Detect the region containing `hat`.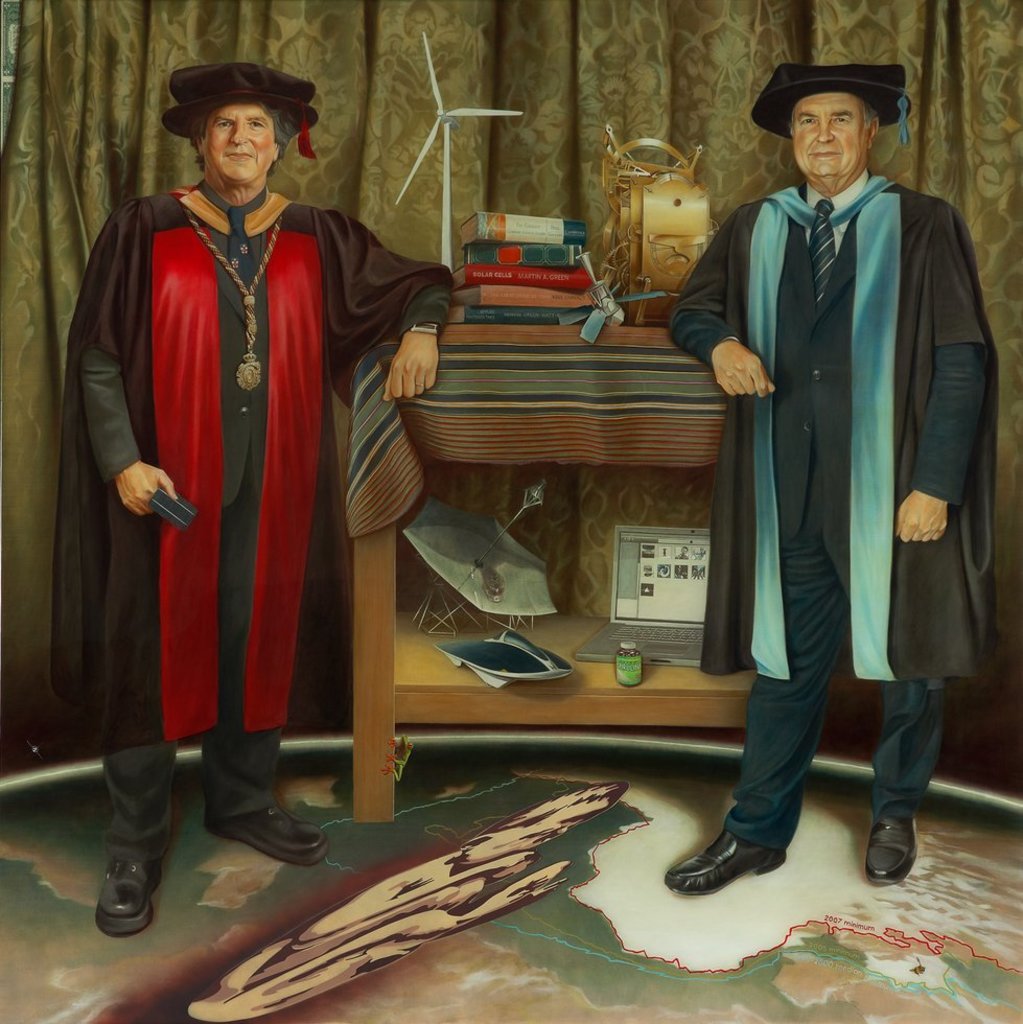
left=752, top=62, right=915, bottom=147.
